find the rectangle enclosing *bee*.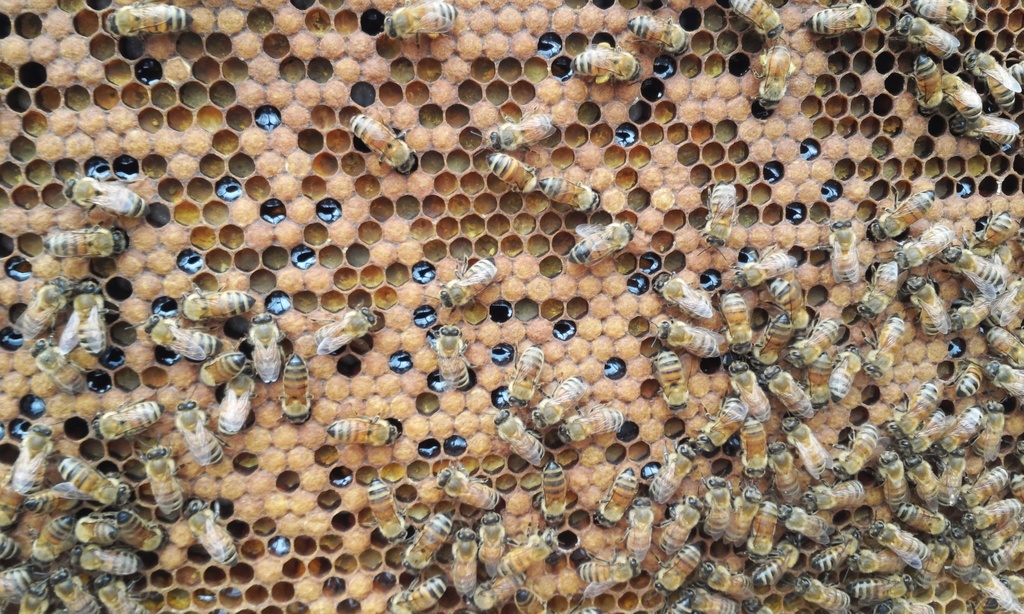
region(863, 518, 931, 569).
